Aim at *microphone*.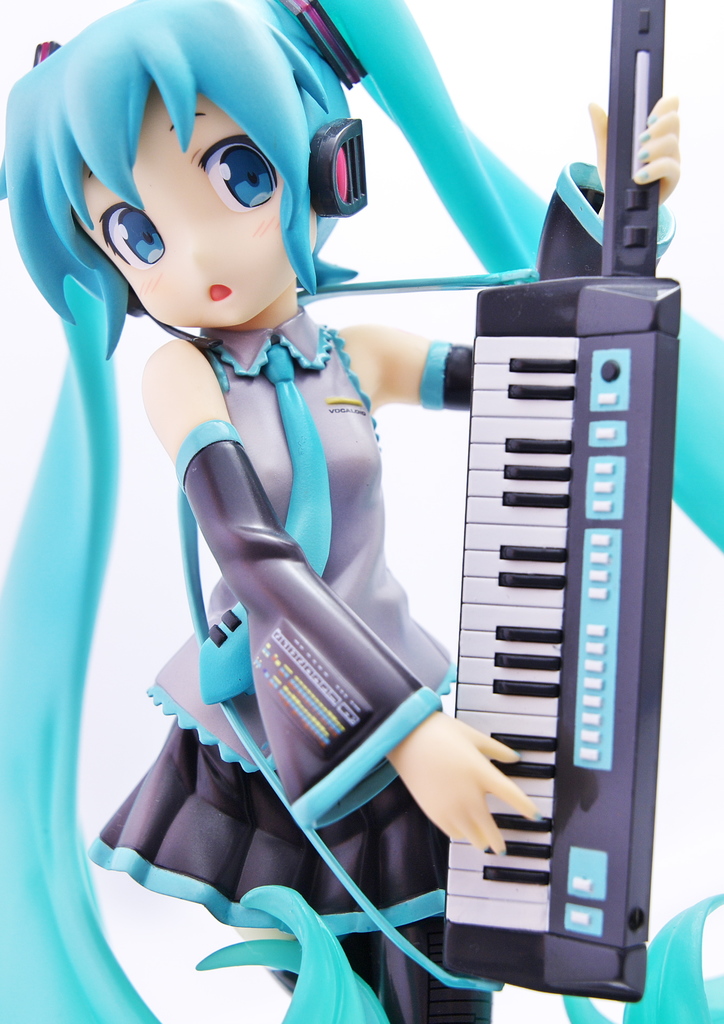
Aimed at (191,335,218,352).
